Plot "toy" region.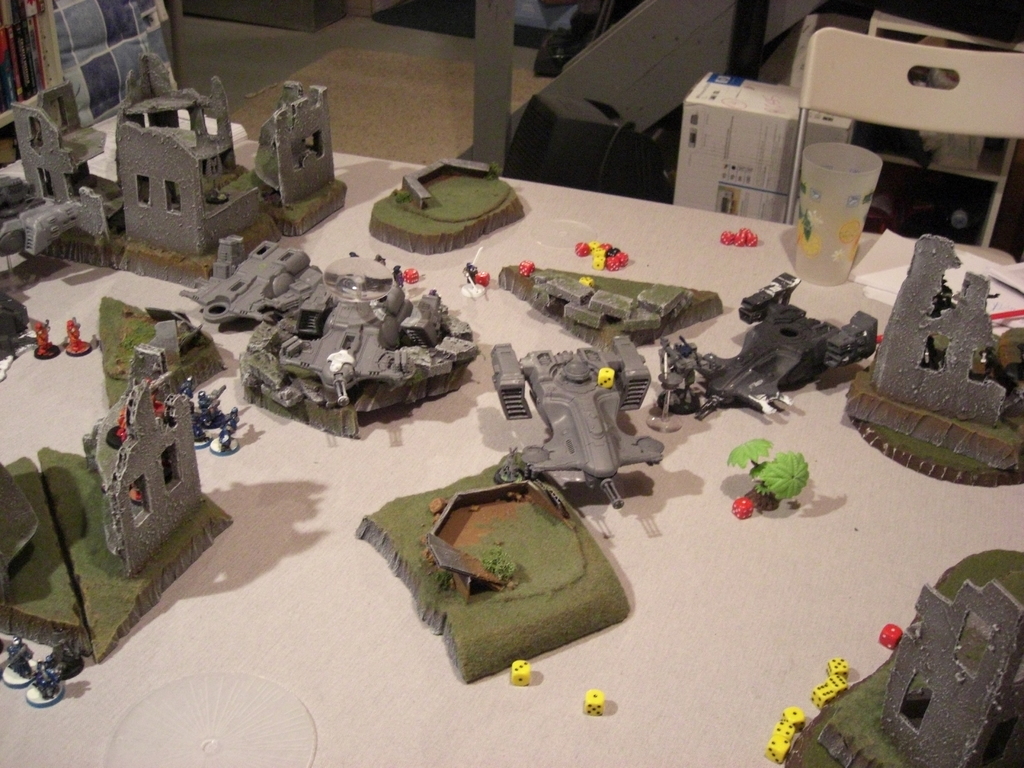
Plotted at detection(824, 652, 850, 680).
